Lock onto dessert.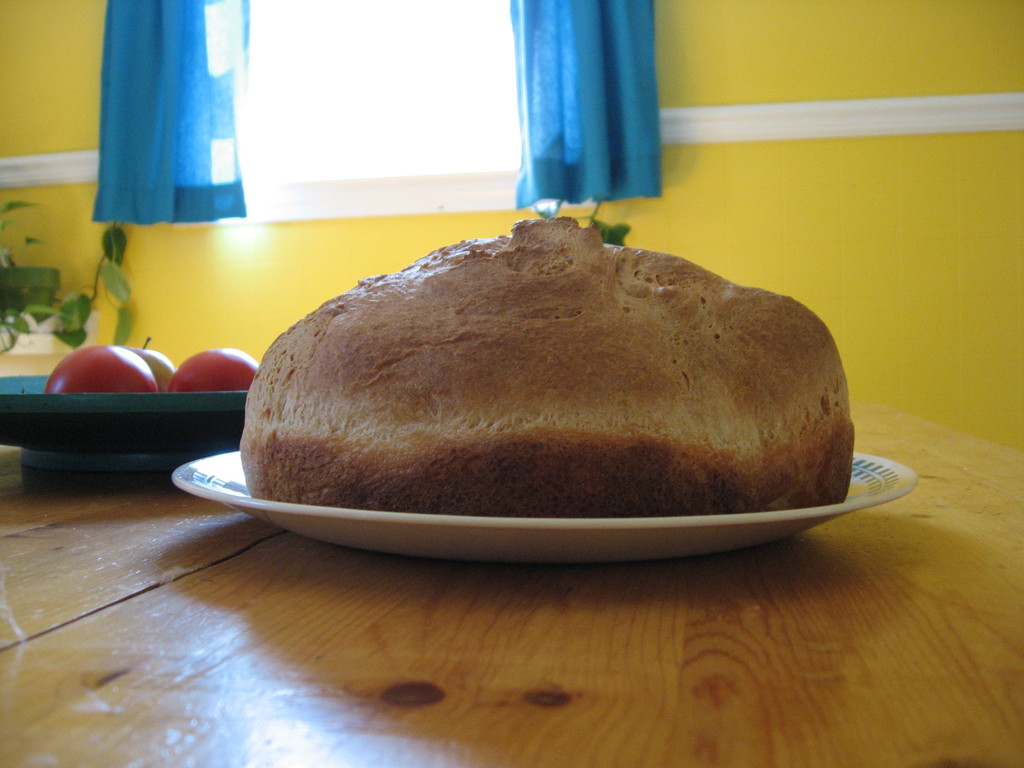
Locked: select_region(297, 183, 796, 569).
